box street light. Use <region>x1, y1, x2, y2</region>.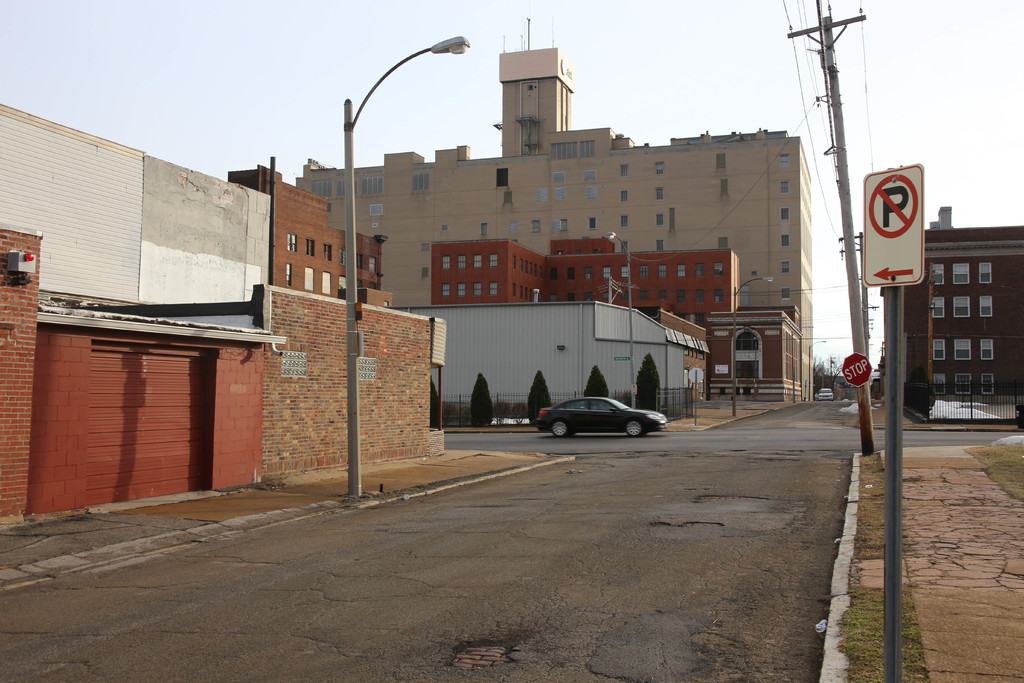
<region>345, 30, 469, 497</region>.
